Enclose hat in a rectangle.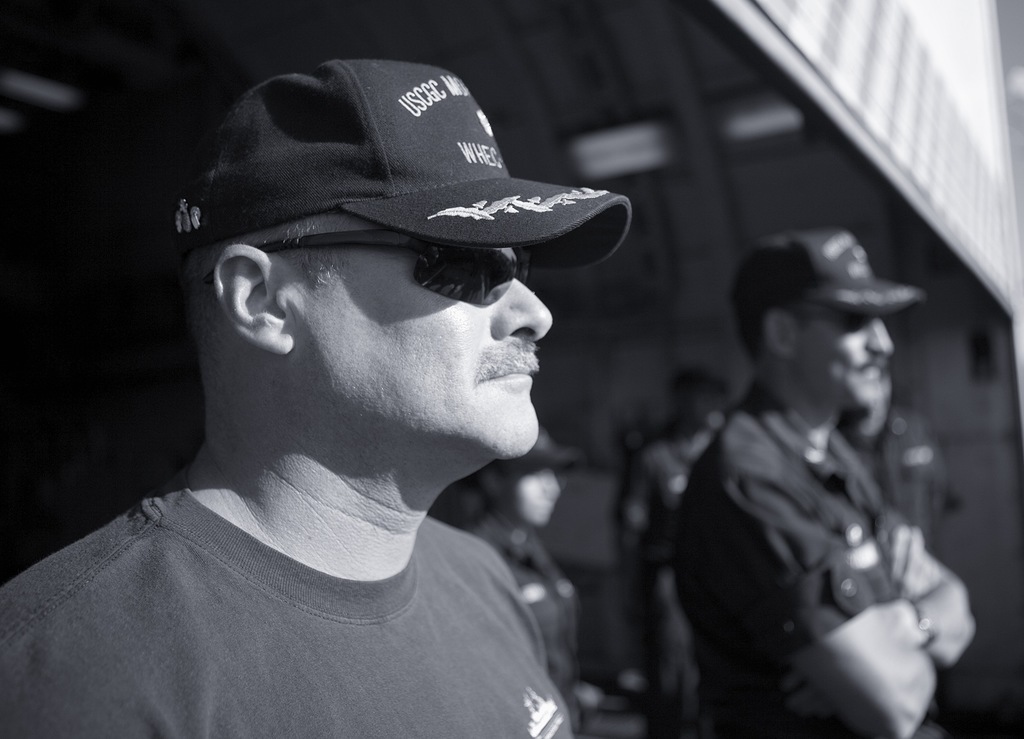
crop(724, 231, 924, 309).
